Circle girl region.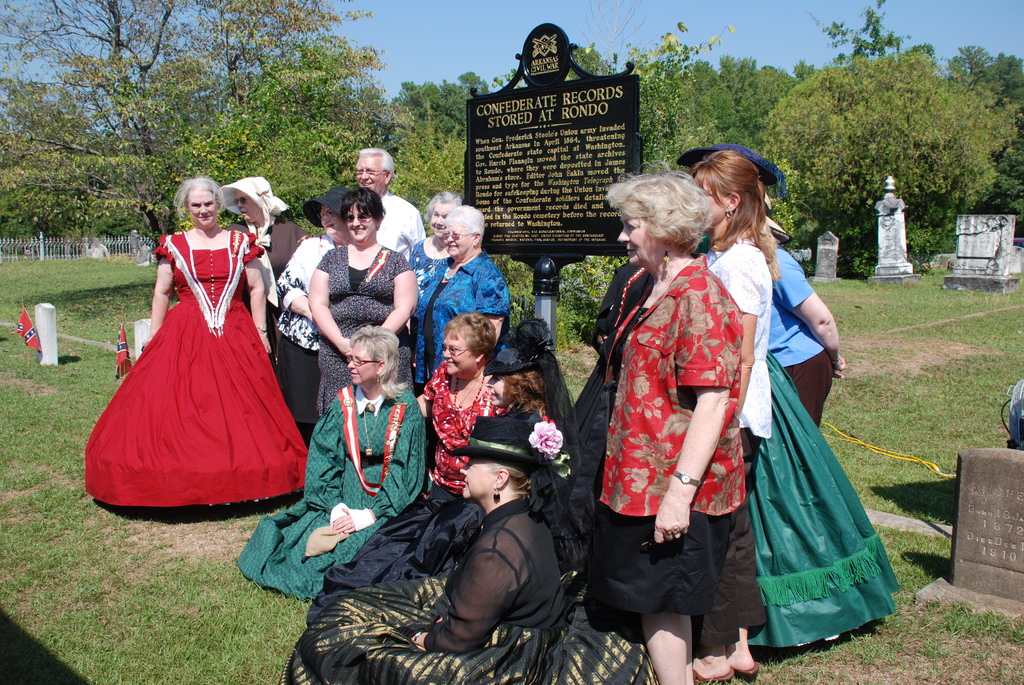
Region: x1=602 y1=175 x2=740 y2=674.
